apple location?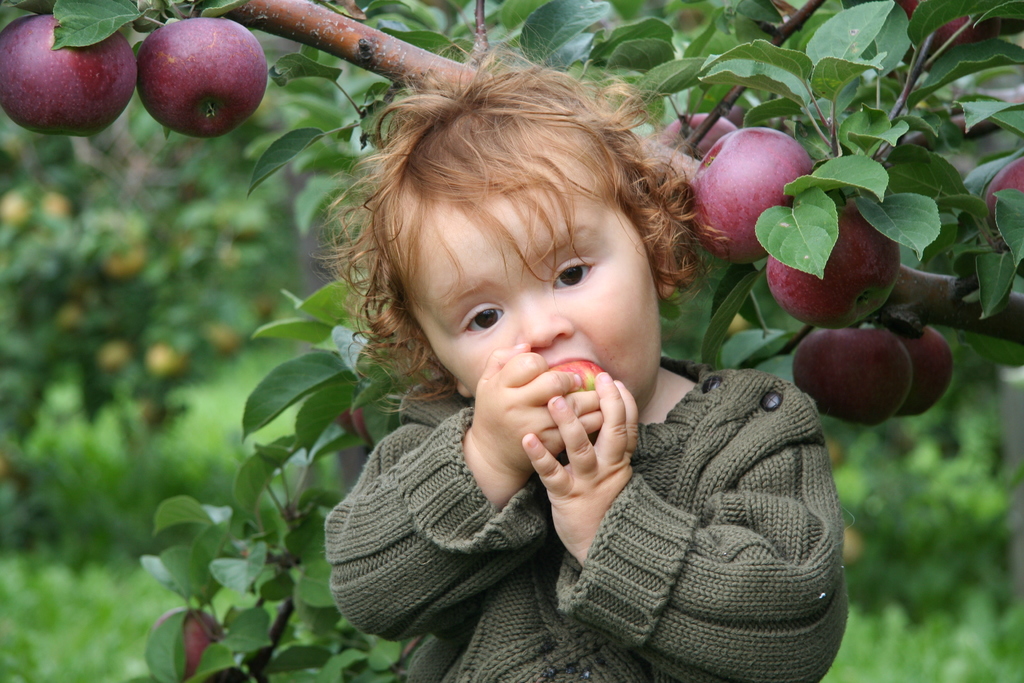
[left=900, top=0, right=999, bottom=53]
